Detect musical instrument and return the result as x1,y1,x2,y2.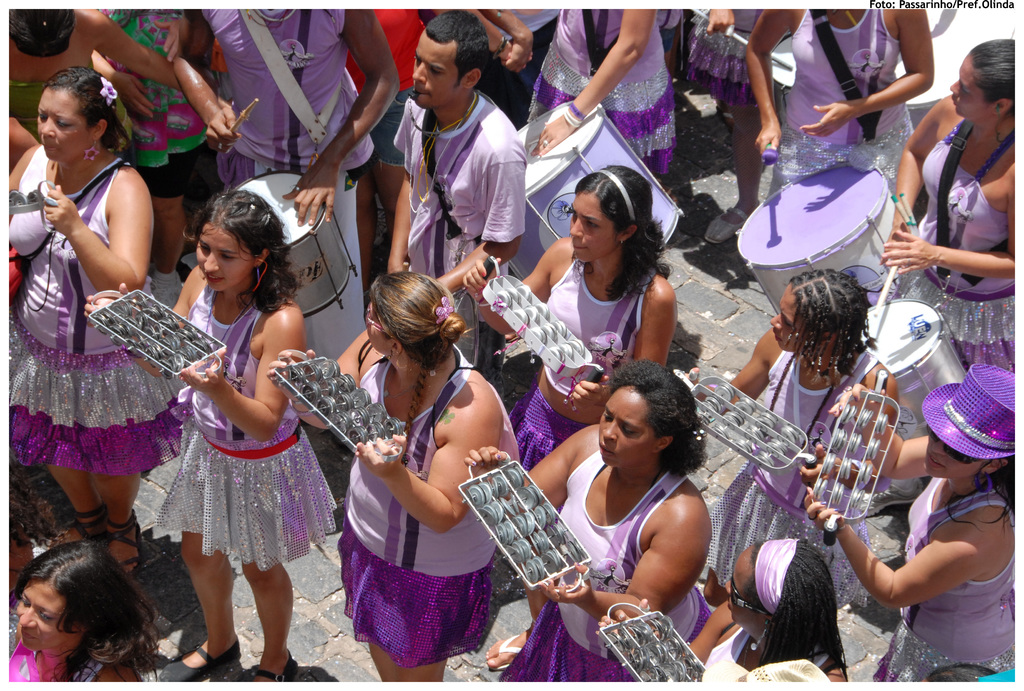
456,456,593,598.
